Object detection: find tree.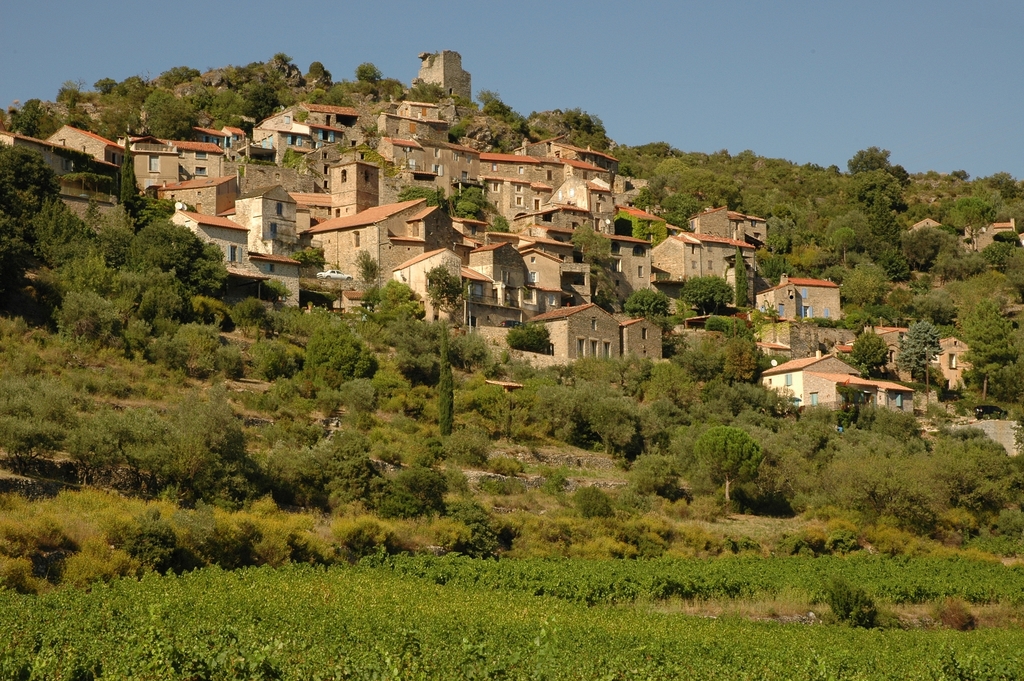
(x1=960, y1=293, x2=1023, y2=418).
